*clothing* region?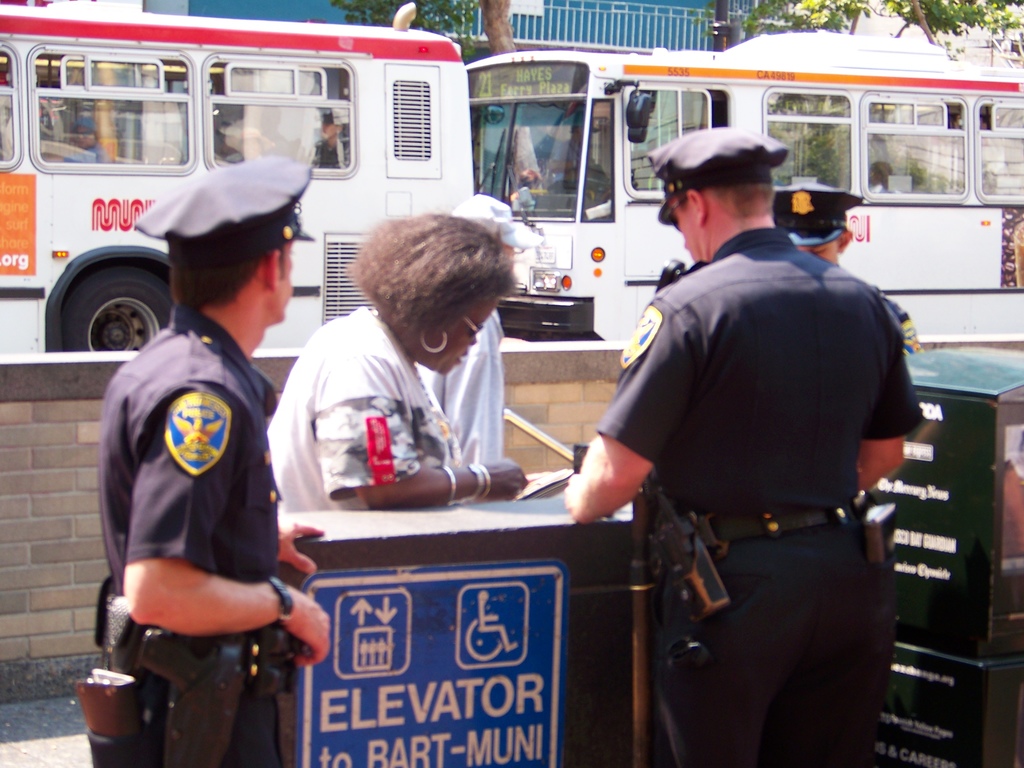
{"x1": 595, "y1": 228, "x2": 918, "y2": 764}
